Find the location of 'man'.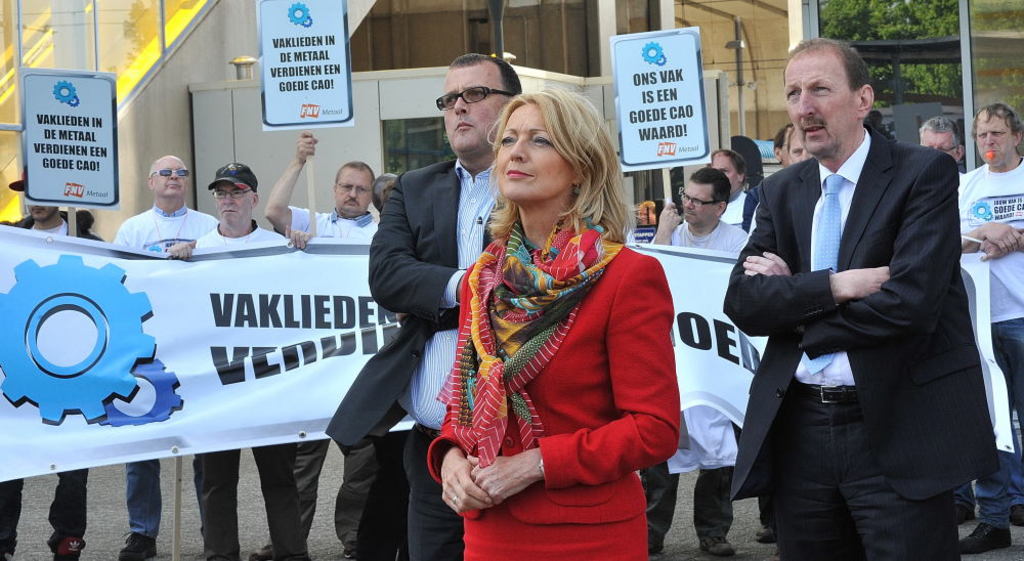
Location: (left=708, top=144, right=762, bottom=238).
